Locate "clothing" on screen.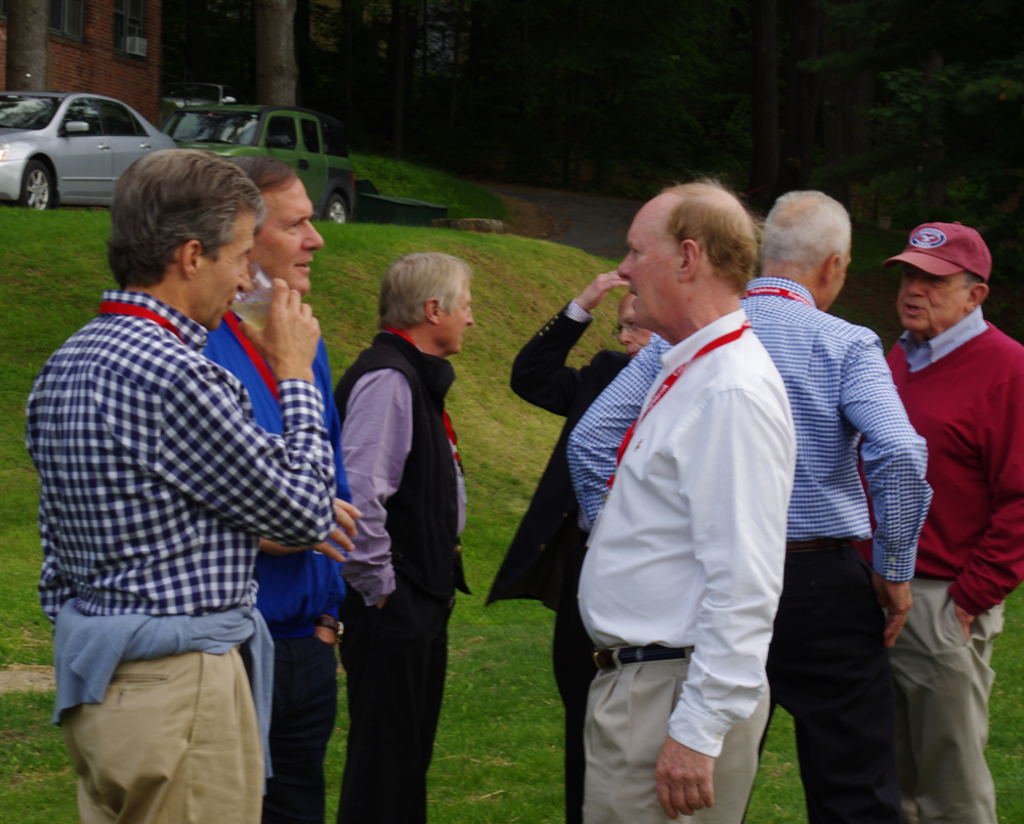
On screen at <box>889,308,1023,823</box>.
